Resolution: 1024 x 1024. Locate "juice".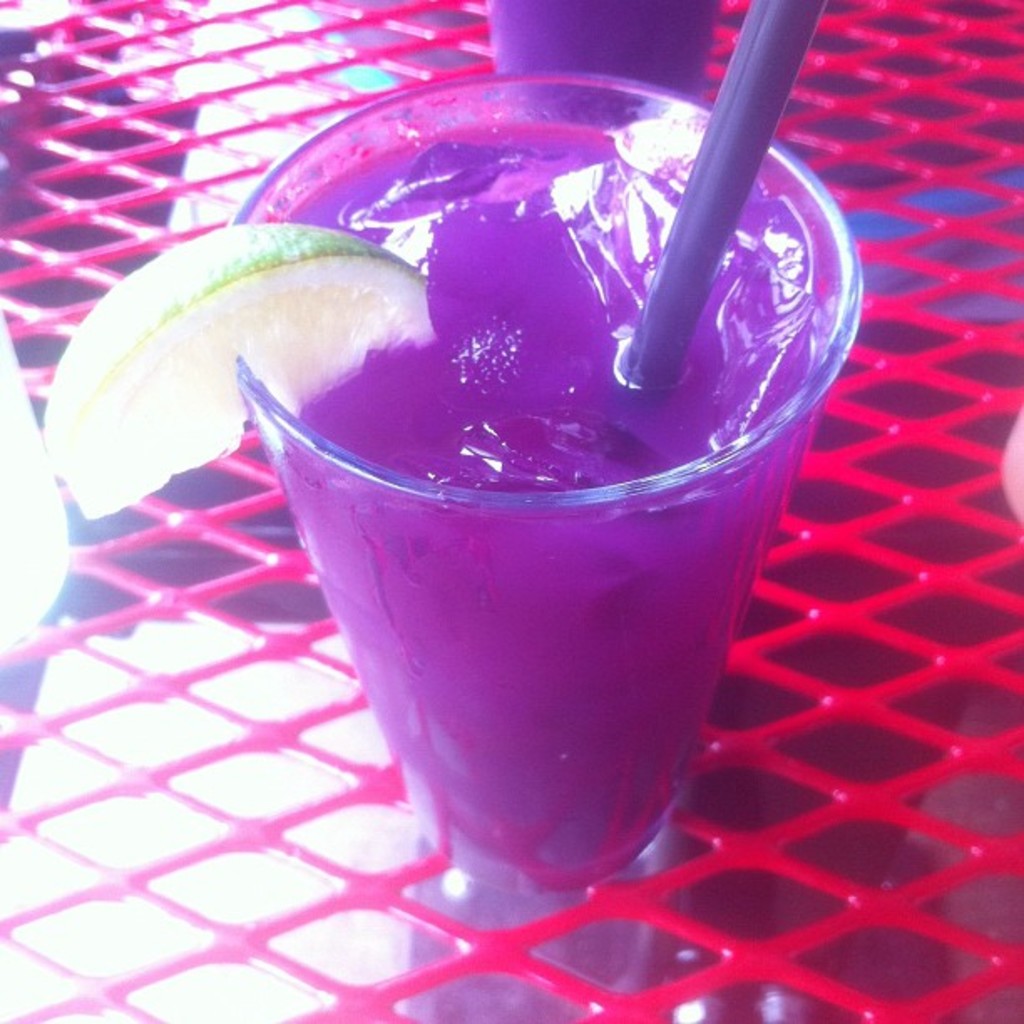
bbox=[221, 127, 850, 899].
